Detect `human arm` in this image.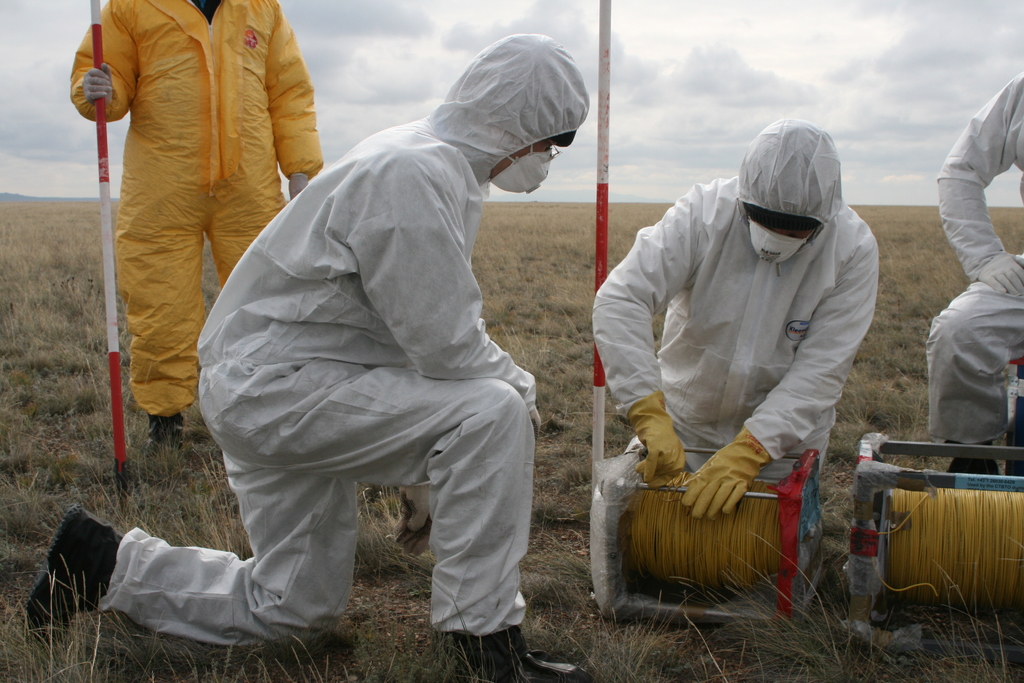
Detection: pyautogui.locateOnScreen(346, 158, 543, 422).
